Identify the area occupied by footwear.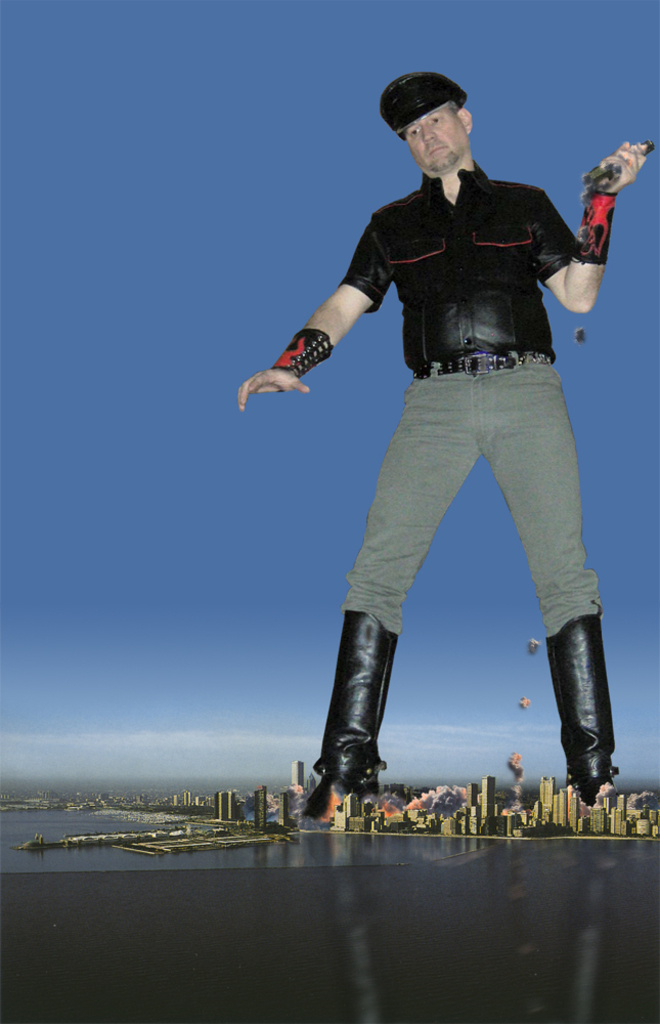
Area: left=539, top=597, right=621, bottom=811.
